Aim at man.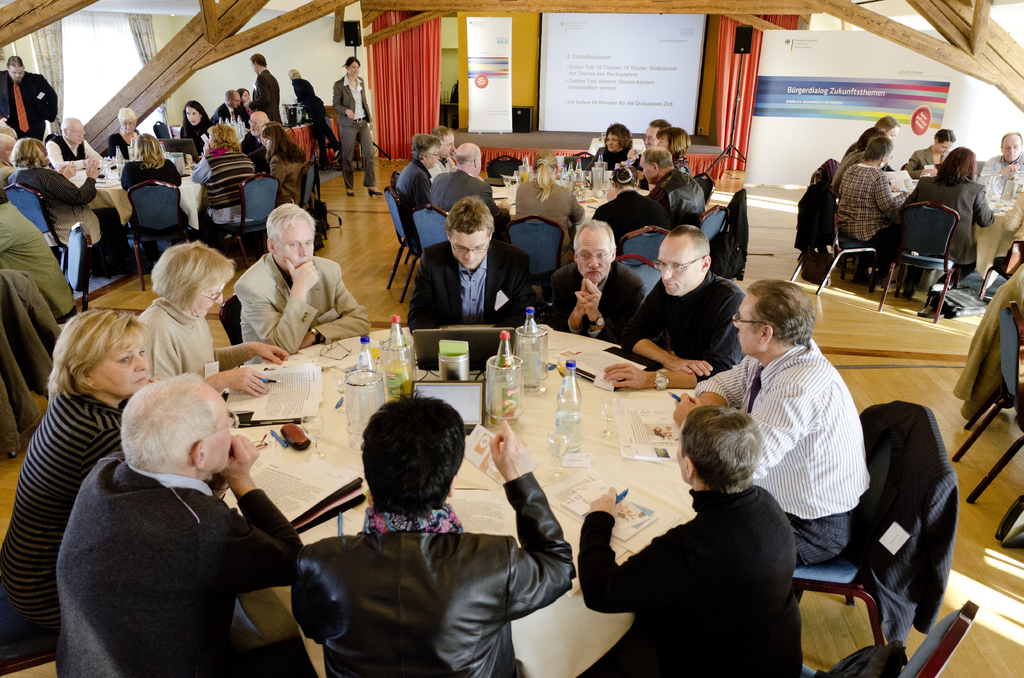
Aimed at crop(405, 195, 540, 337).
